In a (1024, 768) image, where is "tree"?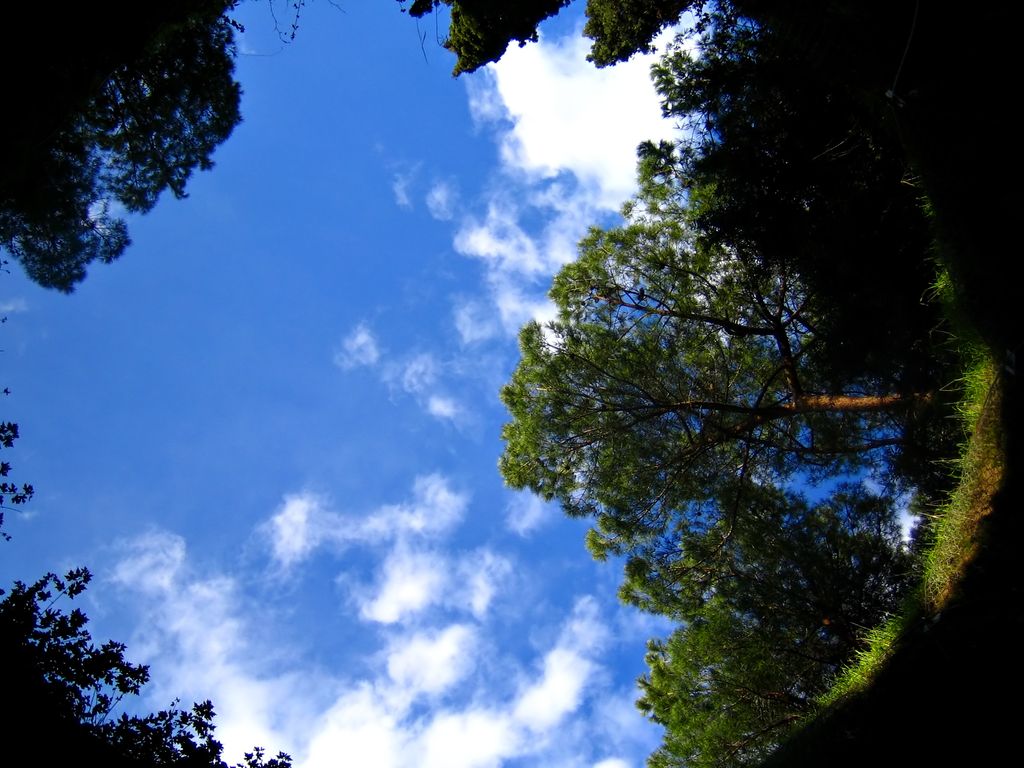
410 0 574 77.
